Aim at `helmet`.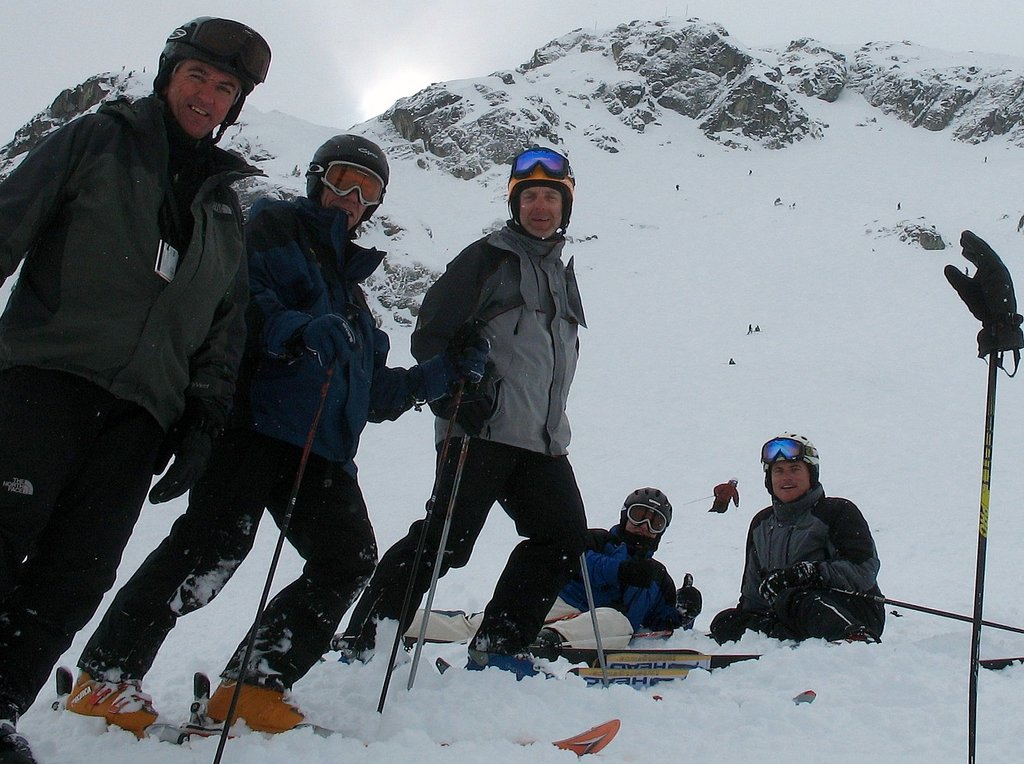
Aimed at detection(311, 129, 386, 227).
